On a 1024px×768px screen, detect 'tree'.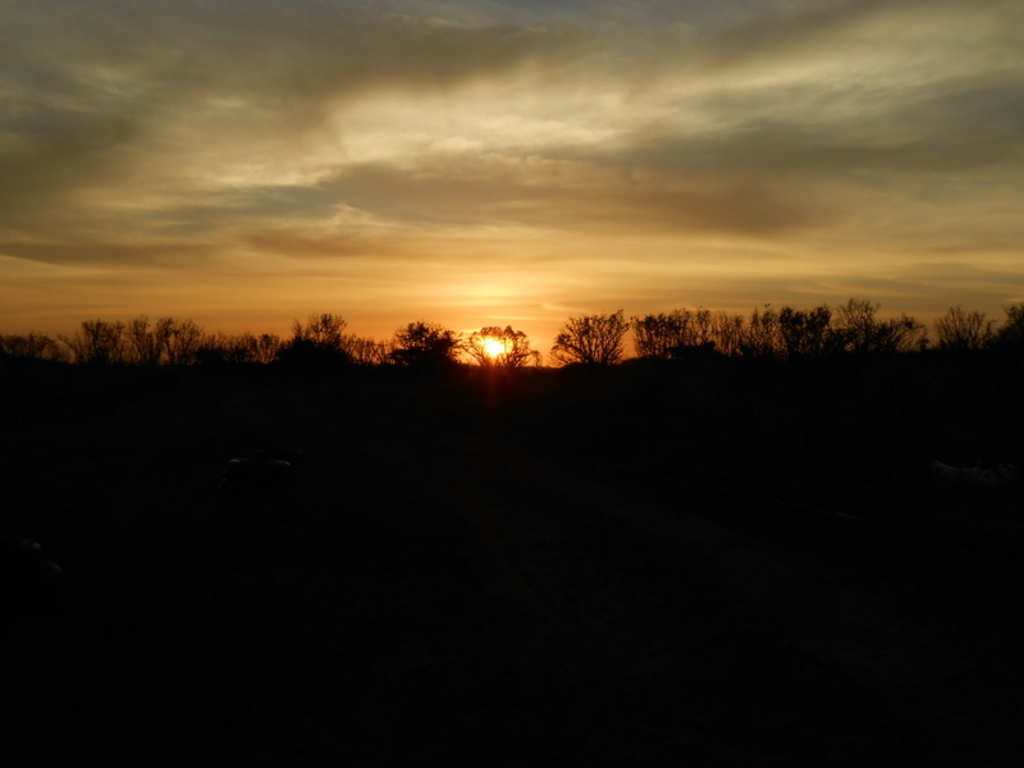
387/319/467/367.
